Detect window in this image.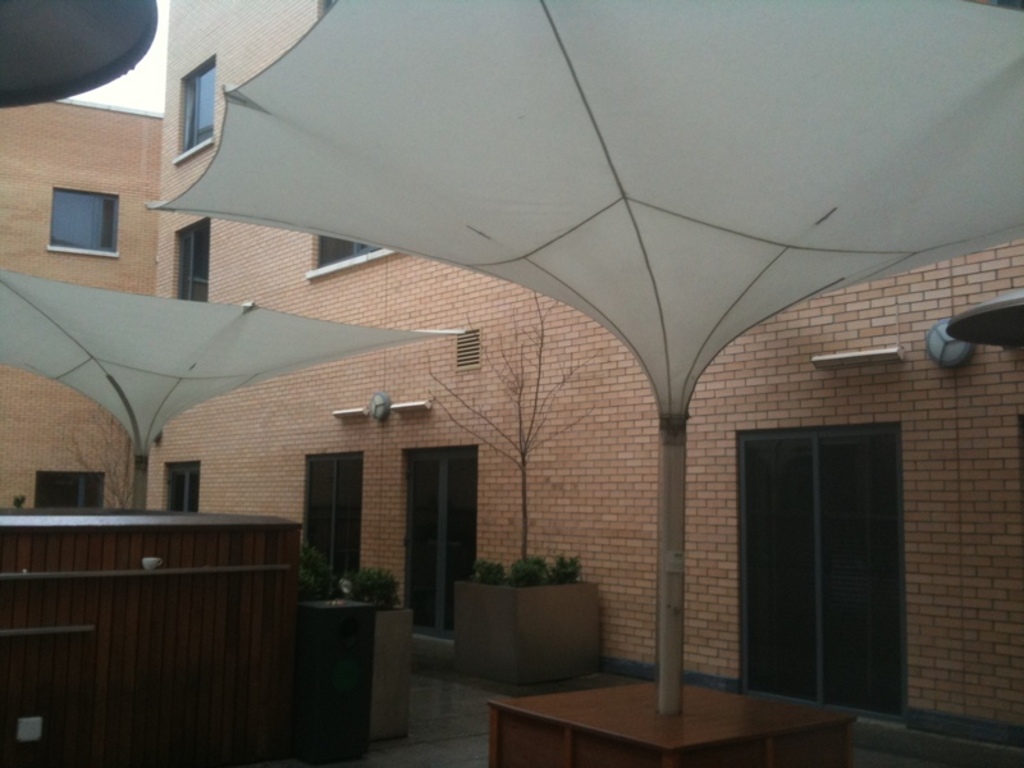
Detection: {"x1": 402, "y1": 443, "x2": 476, "y2": 639}.
